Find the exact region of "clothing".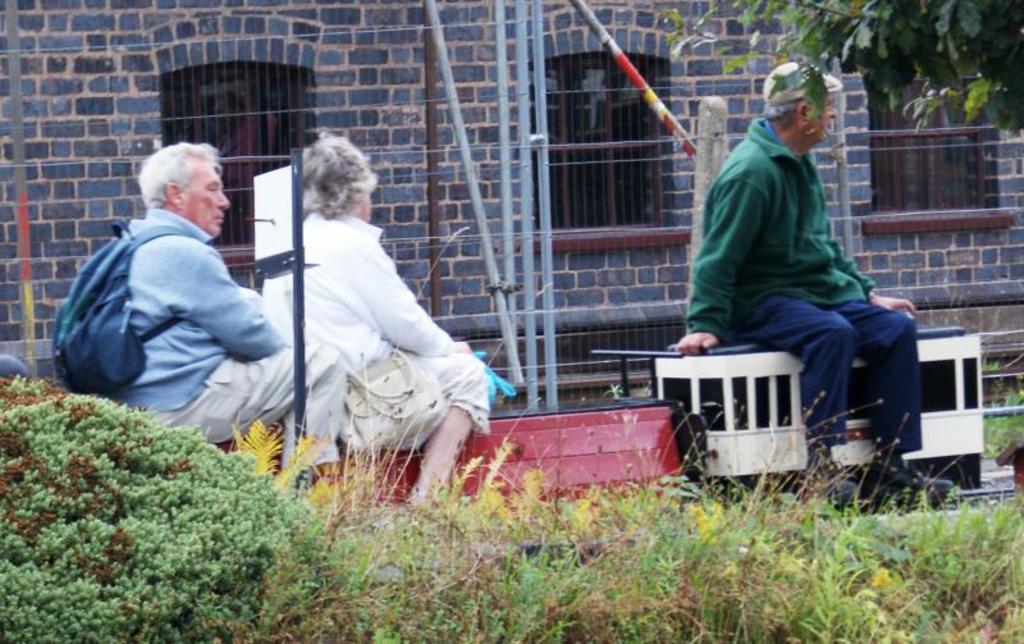
Exact region: box=[251, 181, 492, 495].
